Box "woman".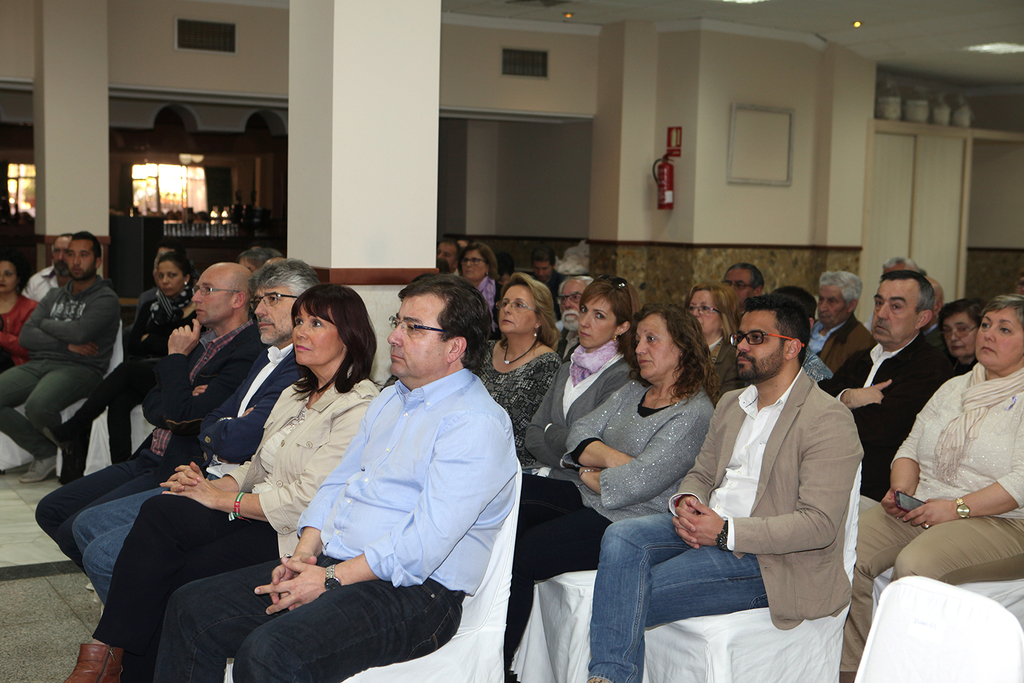
x1=513 y1=309 x2=717 y2=677.
